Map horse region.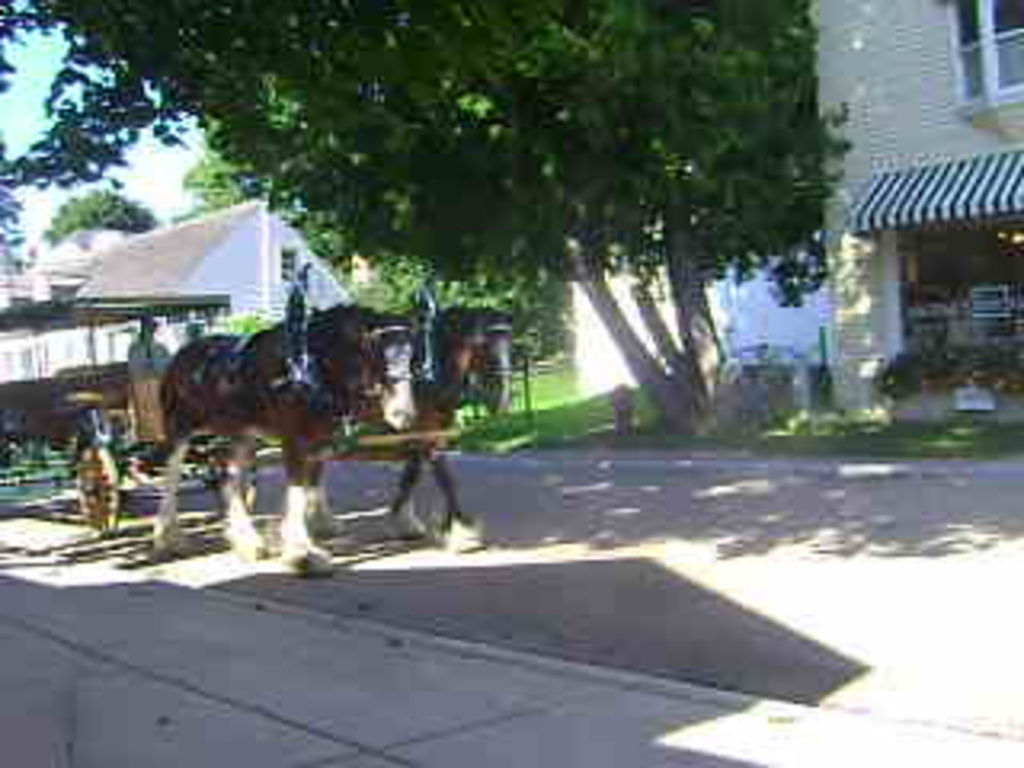
Mapped to box(141, 301, 413, 576).
